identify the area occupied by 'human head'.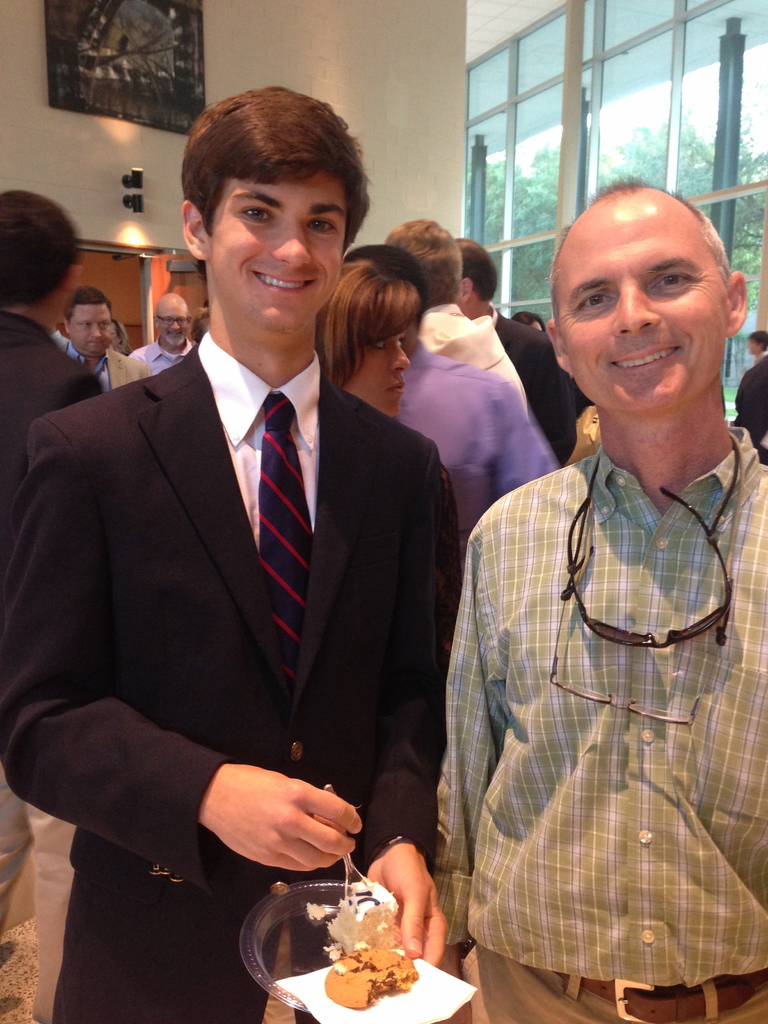
Area: left=0, top=186, right=81, bottom=333.
